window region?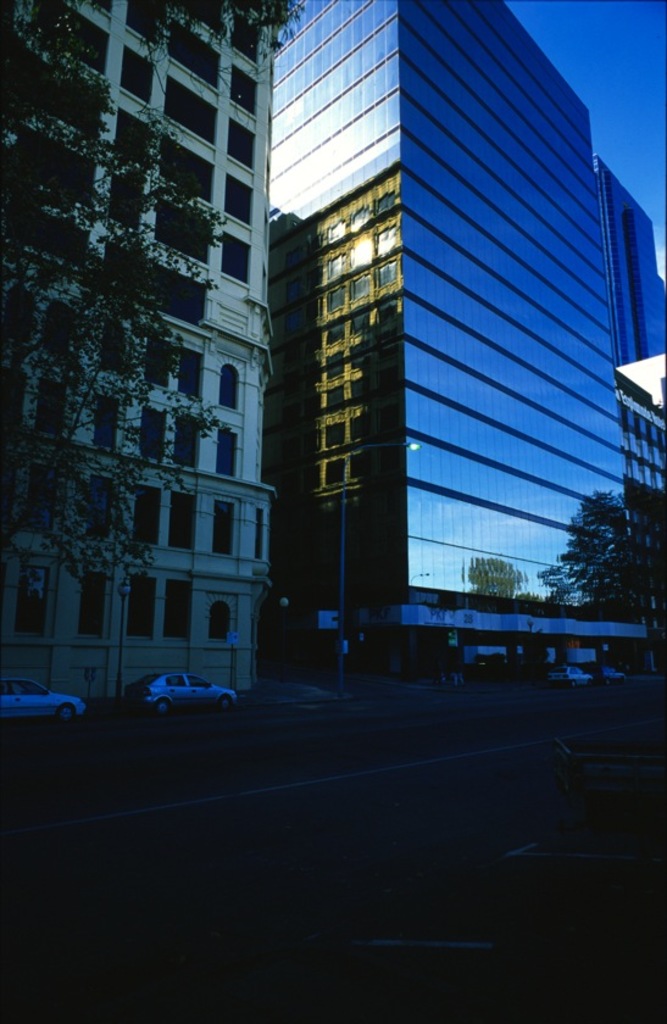
{"x1": 229, "y1": 169, "x2": 254, "y2": 223}
